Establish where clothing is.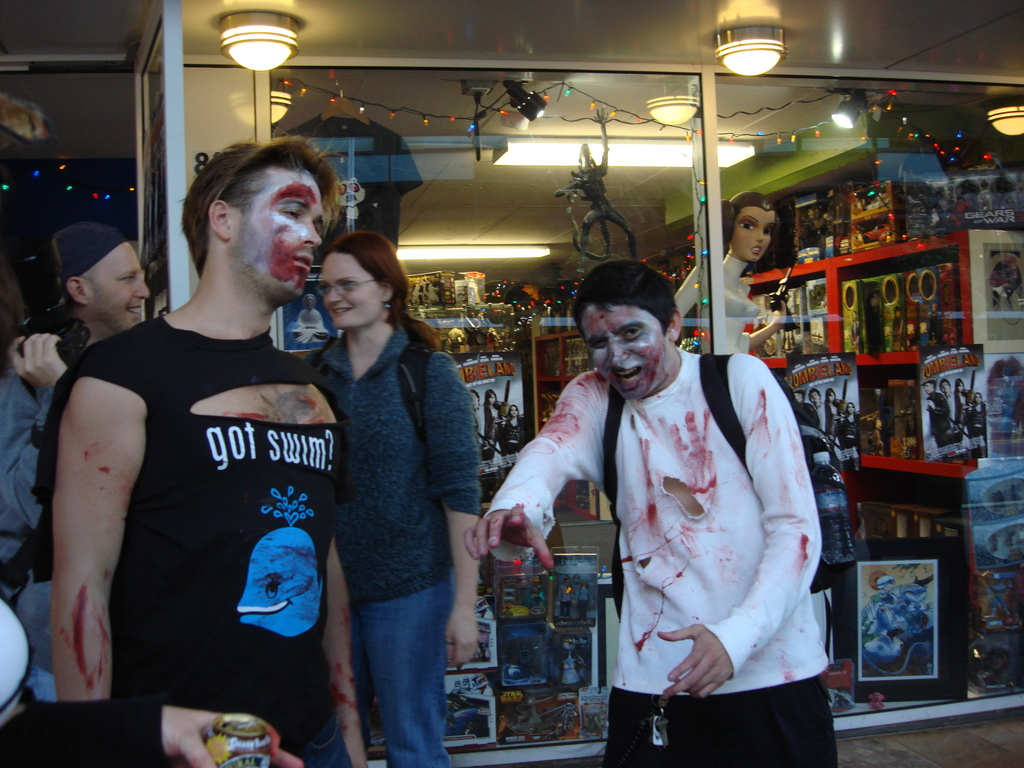
Established at [481,344,831,767].
